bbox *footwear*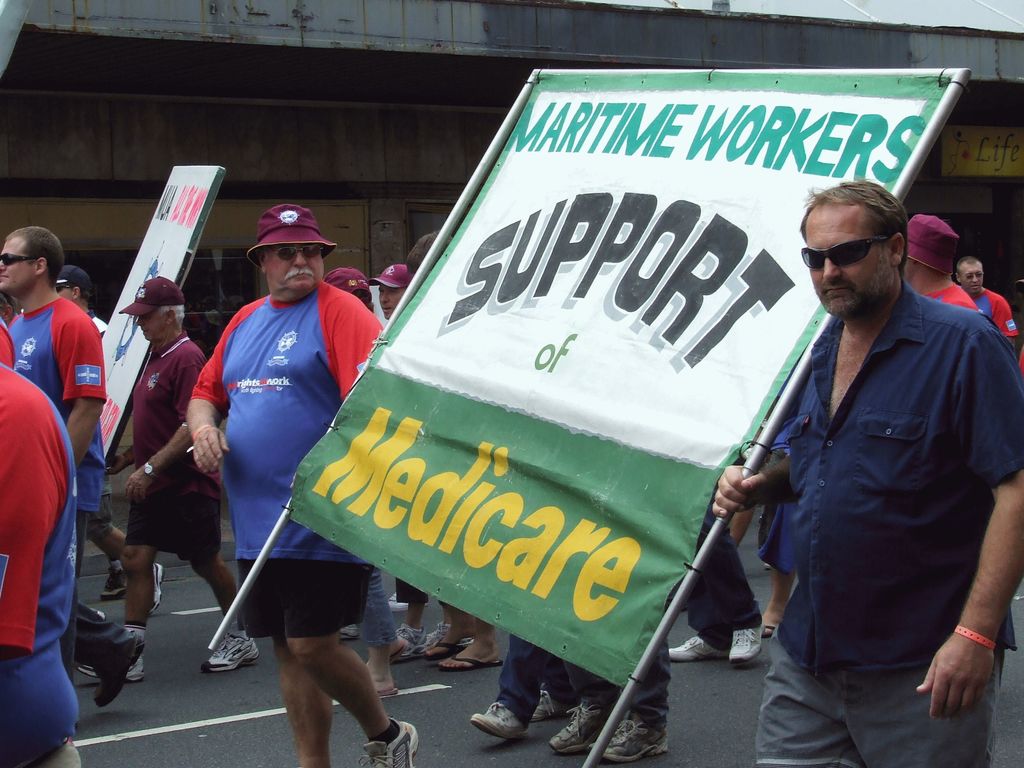
bbox=(664, 635, 726, 661)
